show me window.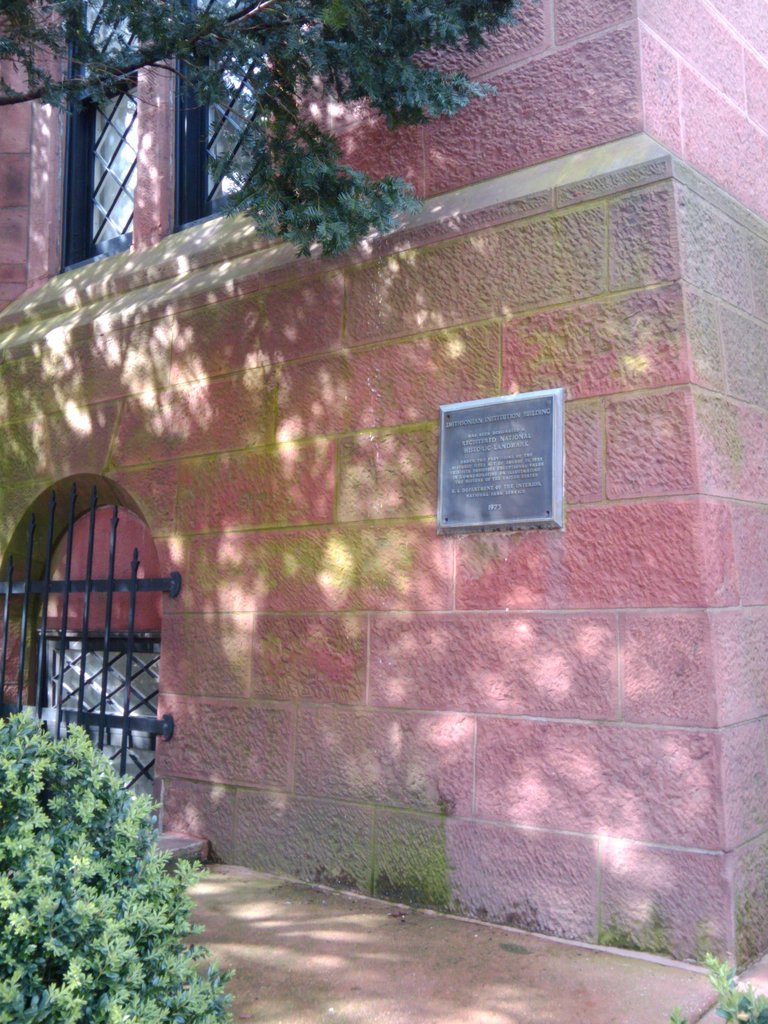
window is here: l=171, t=0, r=272, b=236.
